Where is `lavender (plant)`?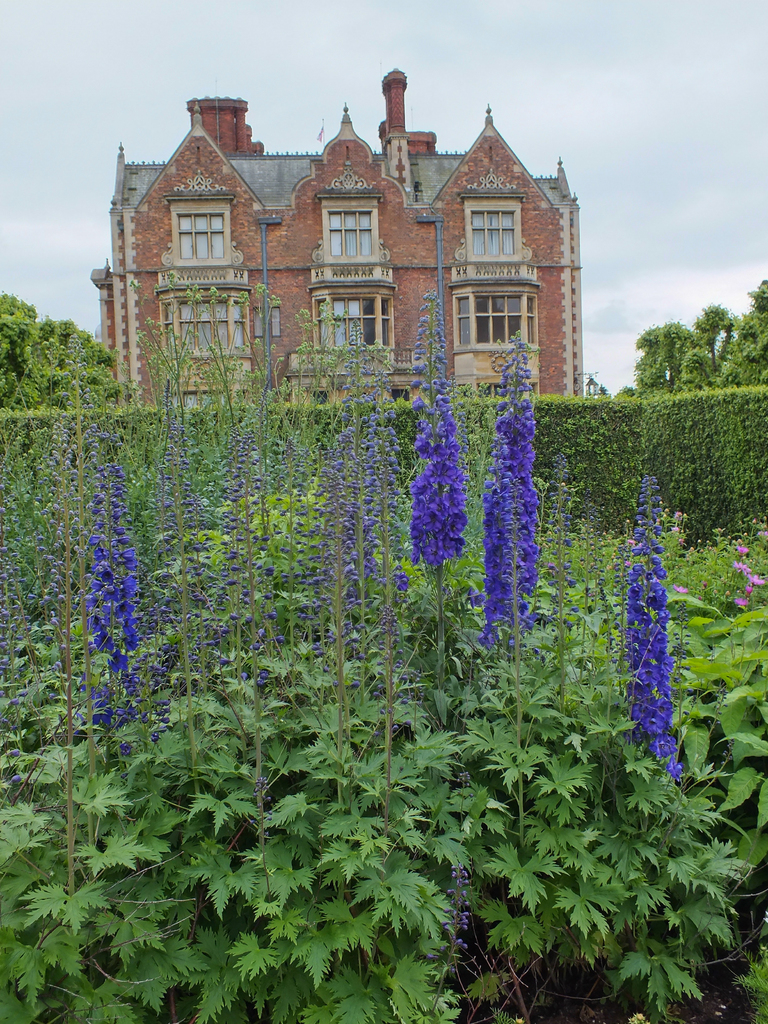
left=407, top=374, right=470, bottom=630.
